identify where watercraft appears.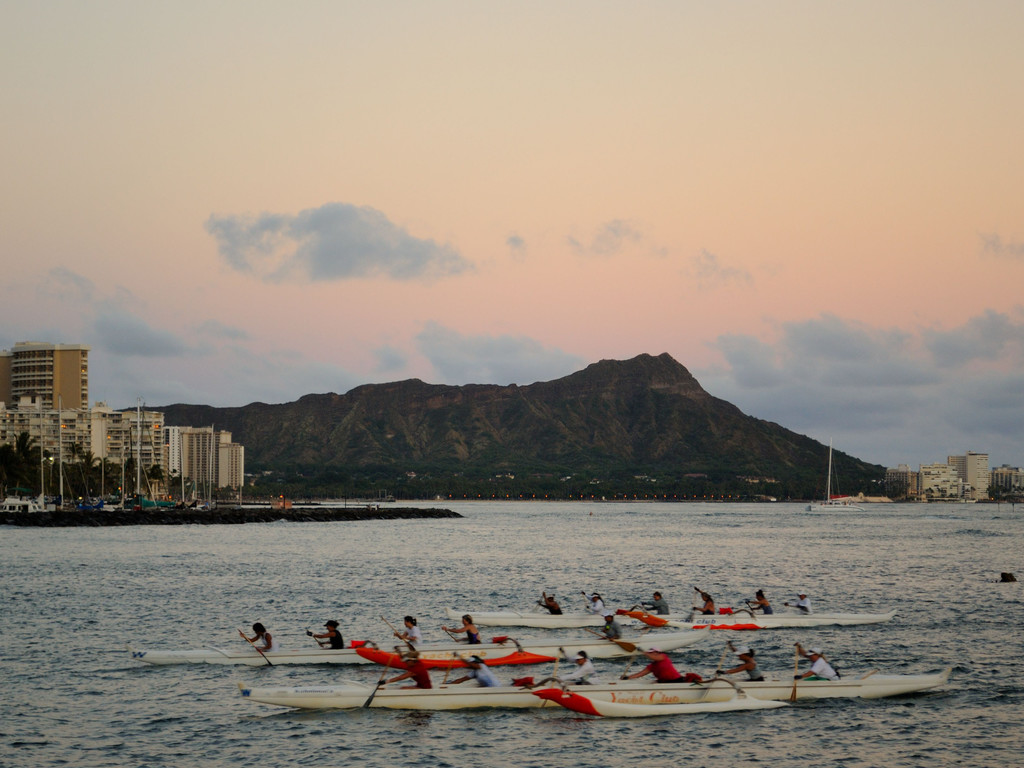
Appears at 446/606/892/628.
